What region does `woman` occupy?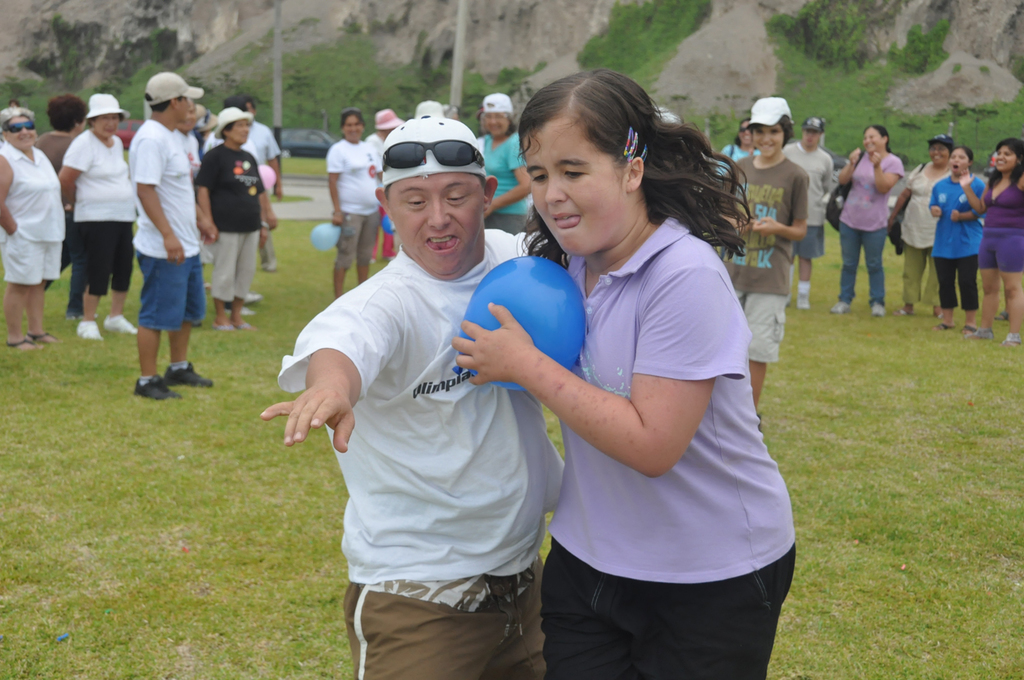
left=903, top=134, right=951, bottom=304.
